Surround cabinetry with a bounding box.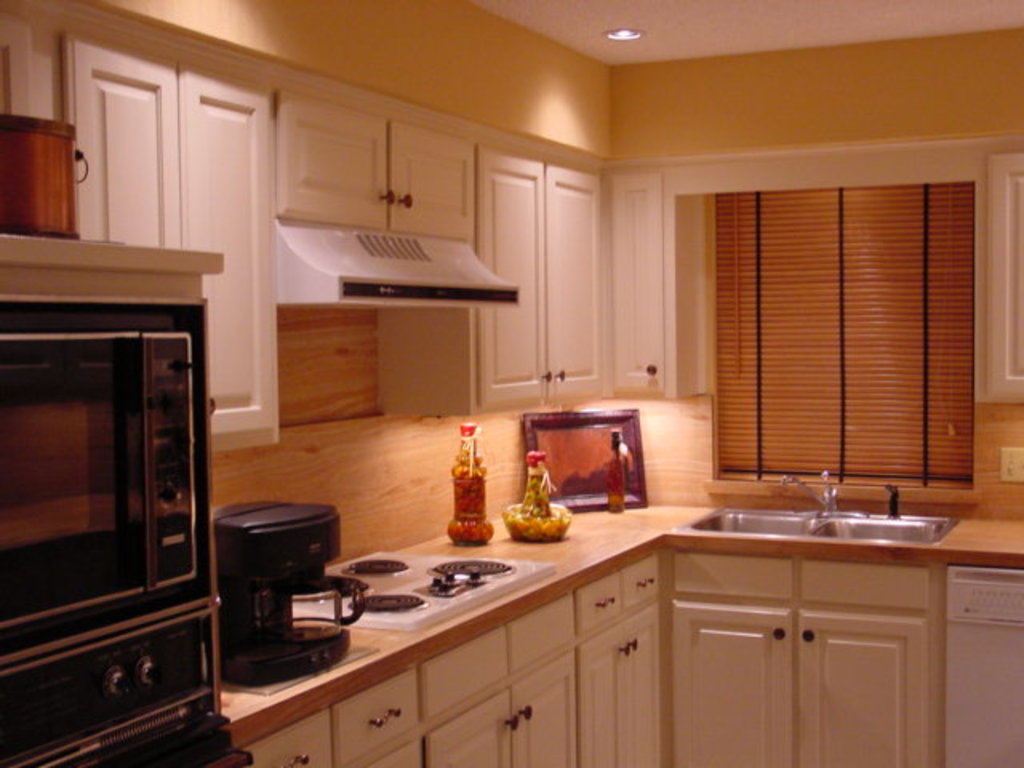
{"x1": 677, "y1": 541, "x2": 933, "y2": 766}.
